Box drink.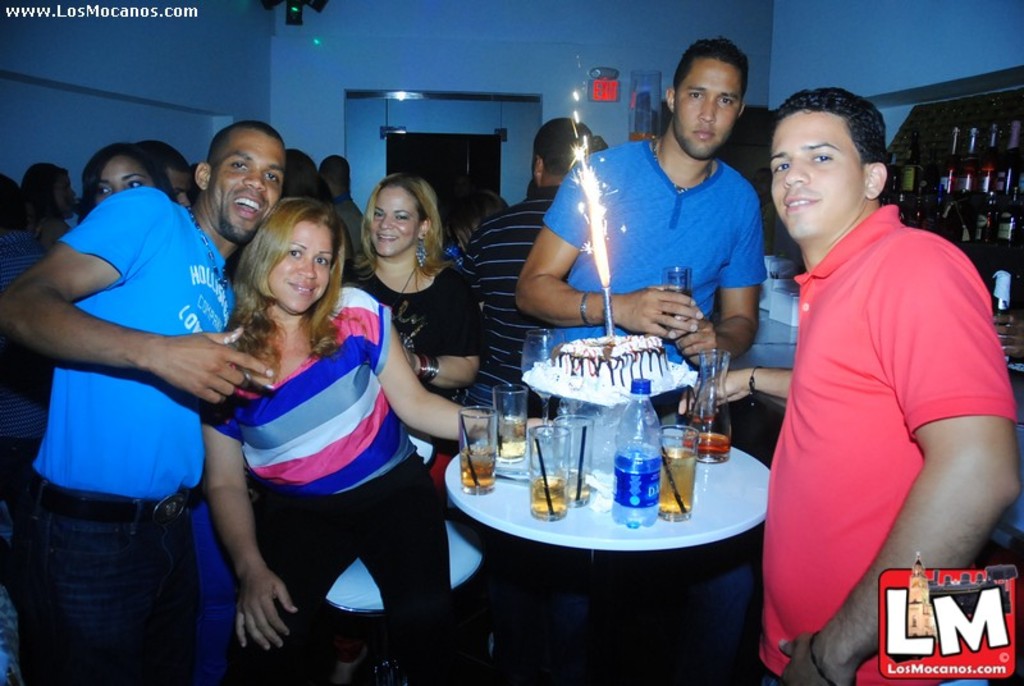
bbox=[660, 445, 694, 516].
